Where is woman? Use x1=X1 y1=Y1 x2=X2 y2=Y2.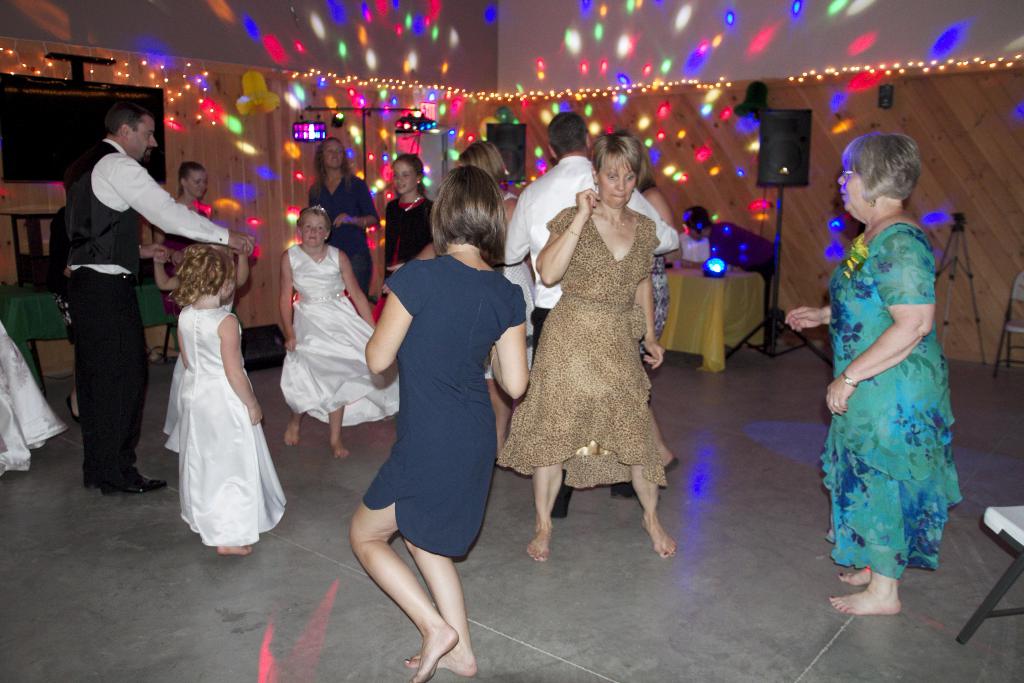
x1=305 y1=132 x2=383 y2=299.
